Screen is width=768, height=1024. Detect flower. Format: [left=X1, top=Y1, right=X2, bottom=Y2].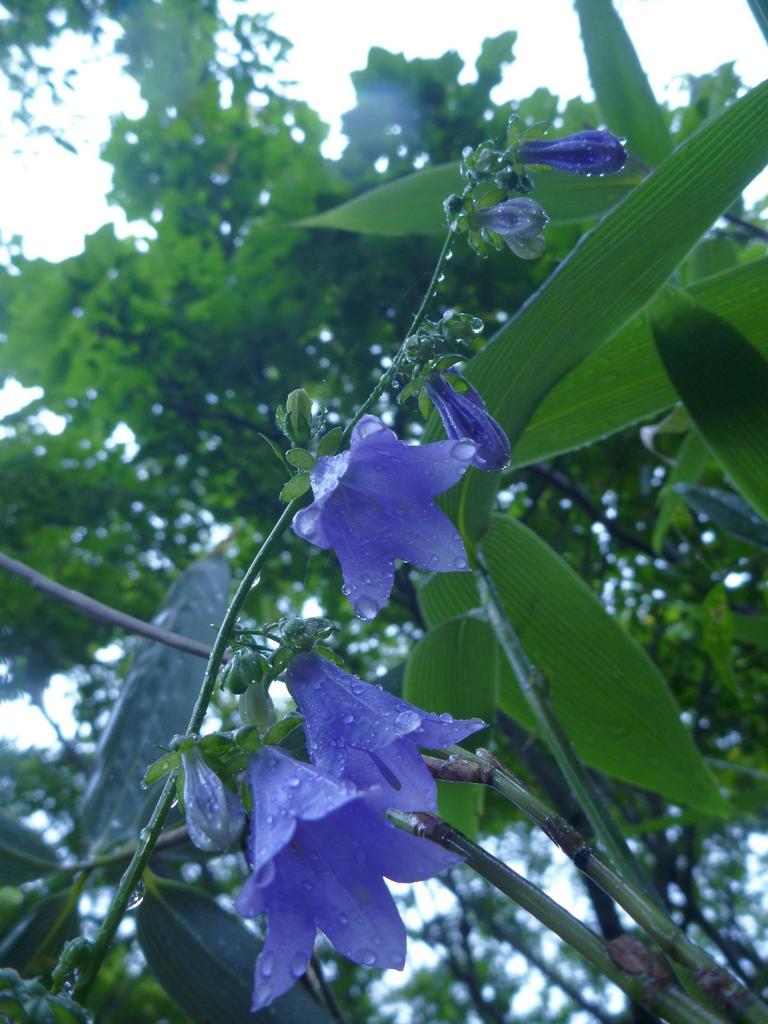
[left=500, top=131, right=634, bottom=178].
